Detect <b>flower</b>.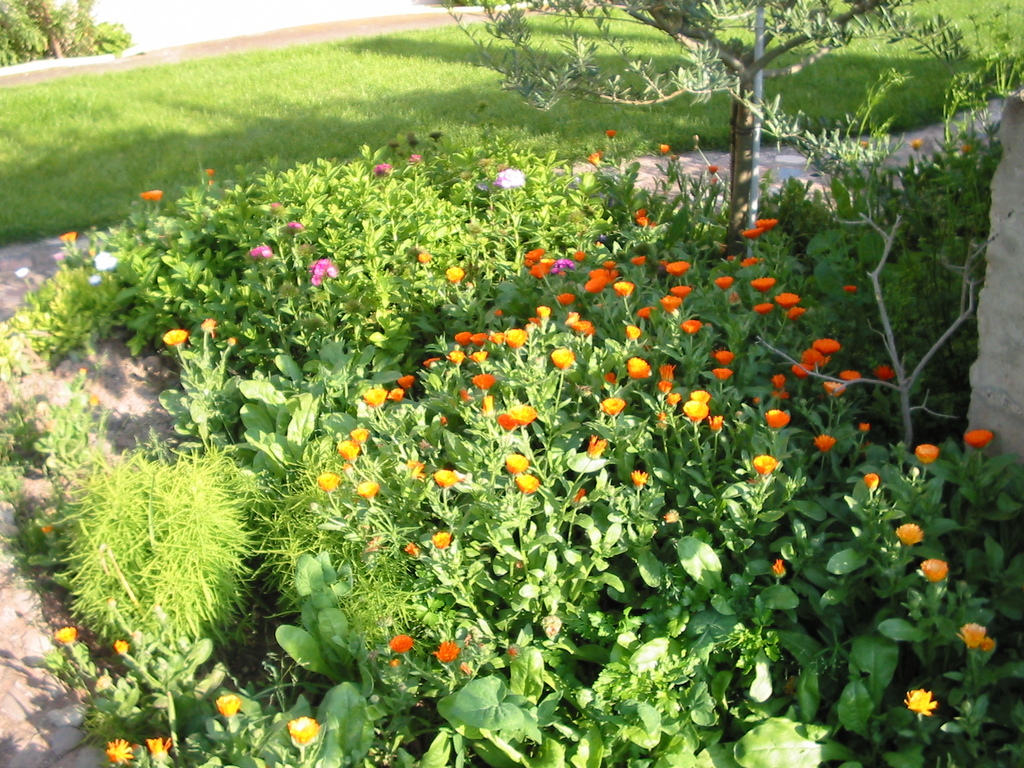
Detected at [751, 216, 776, 230].
